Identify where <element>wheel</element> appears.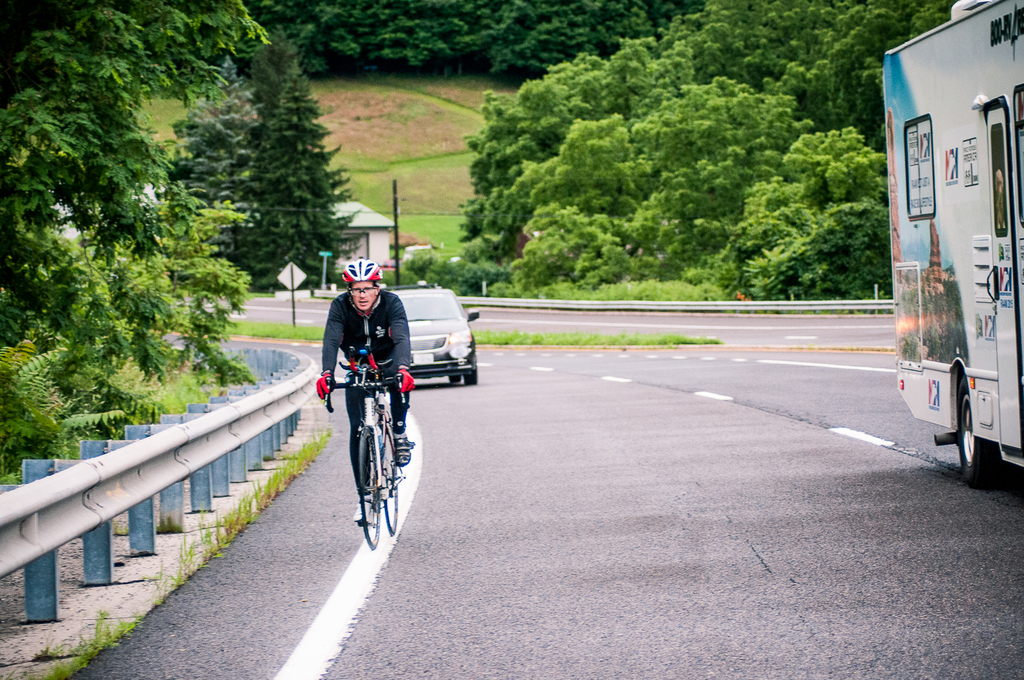
Appears at crop(361, 425, 382, 548).
